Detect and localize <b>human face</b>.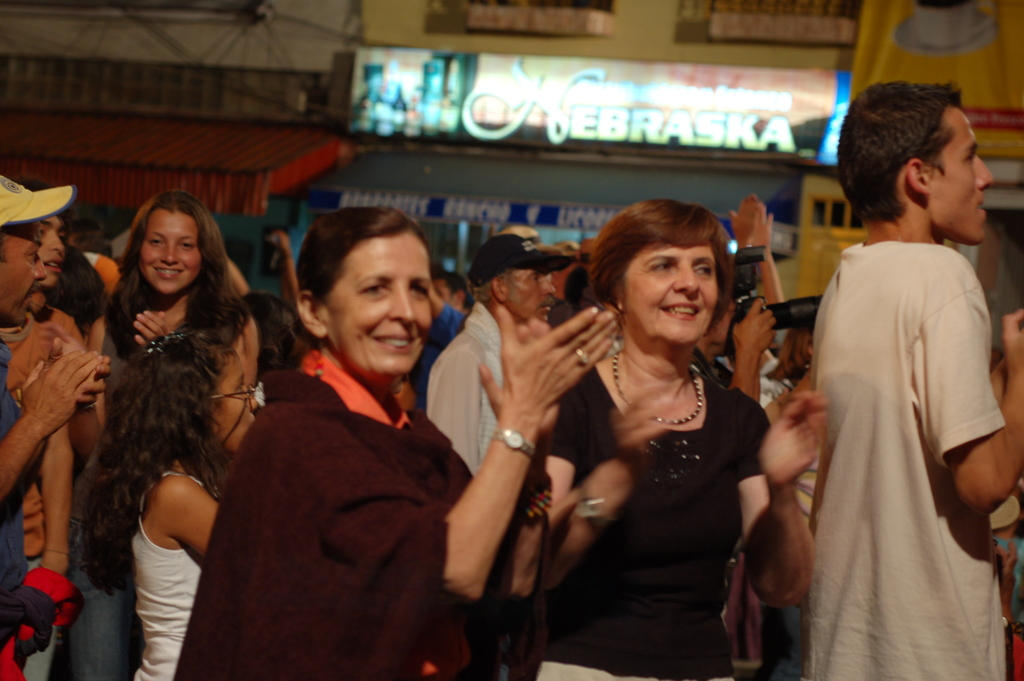
Localized at box=[507, 267, 556, 326].
